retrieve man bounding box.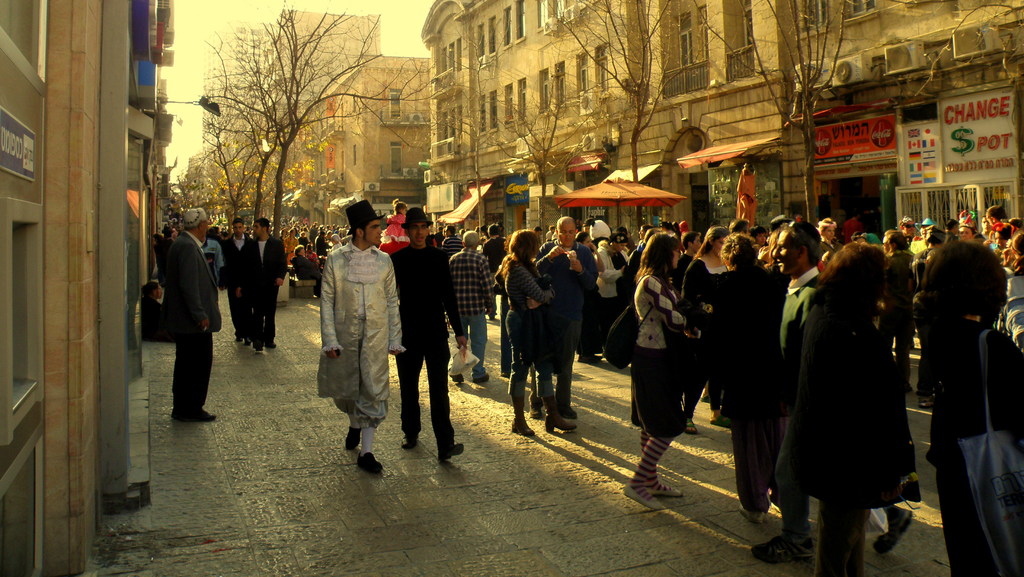
Bounding box: [x1=746, y1=217, x2=909, y2=558].
